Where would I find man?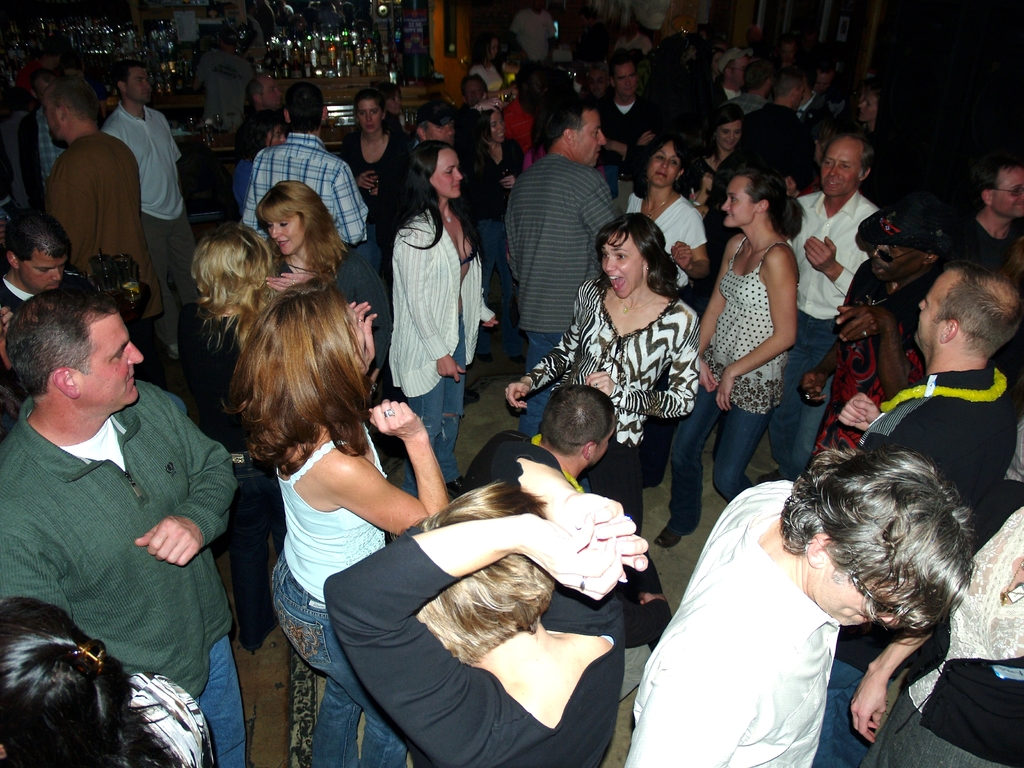
At <region>506, 107, 618, 443</region>.
